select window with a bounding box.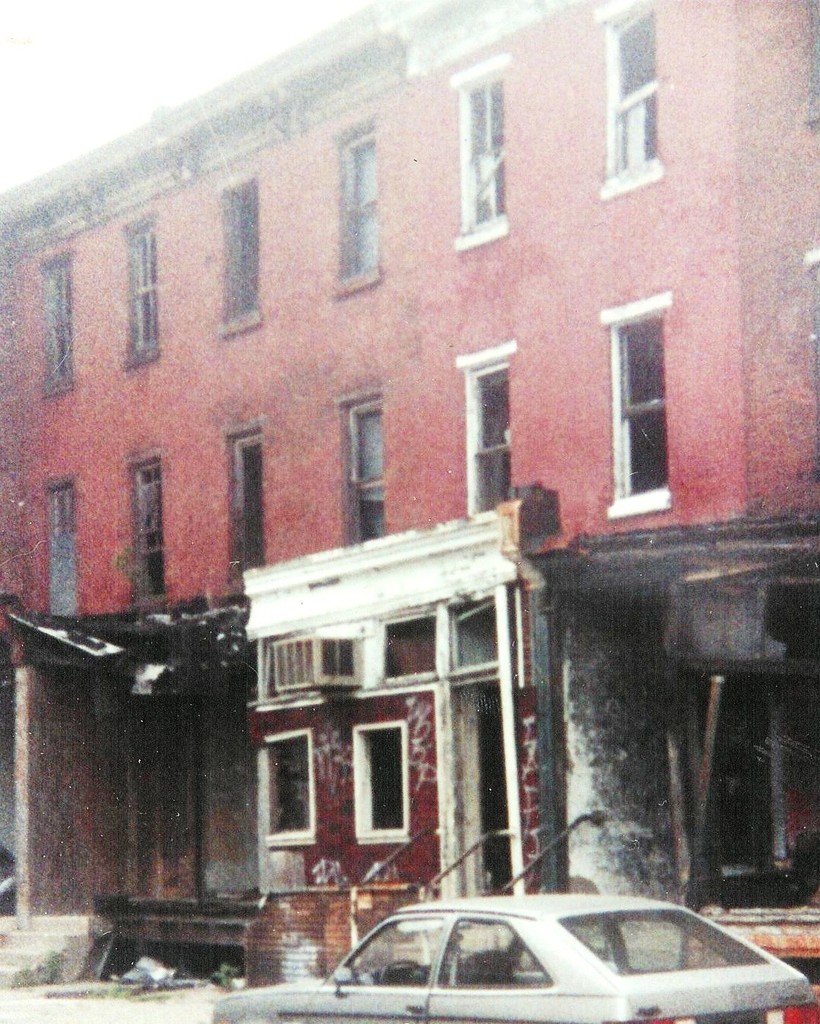
<region>455, 56, 508, 236</region>.
